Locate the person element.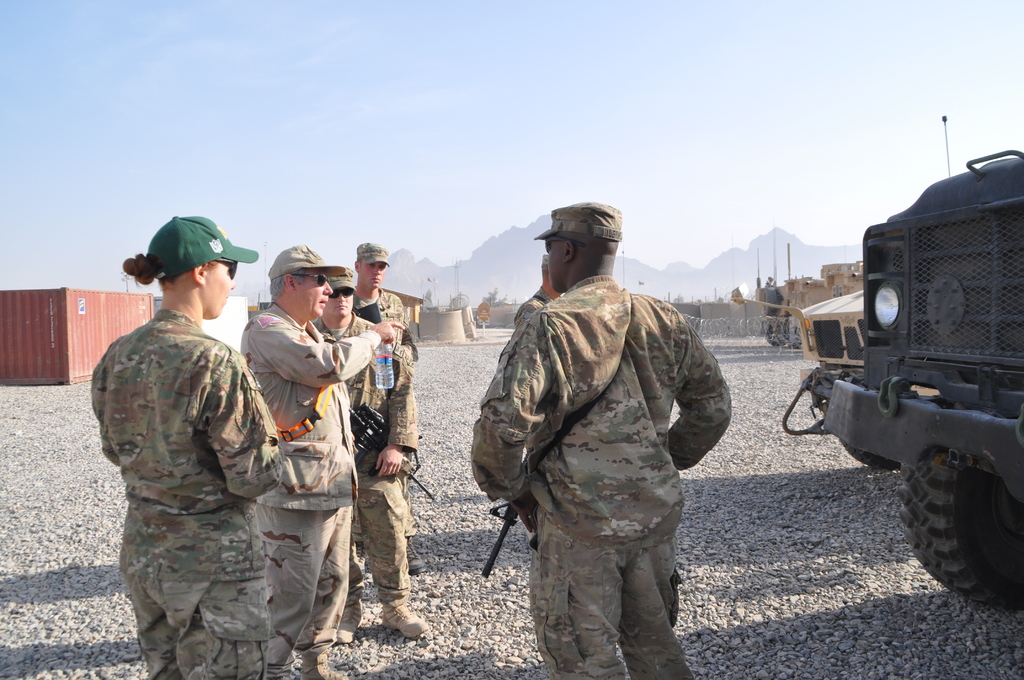
Element bbox: [x1=233, y1=243, x2=409, y2=679].
